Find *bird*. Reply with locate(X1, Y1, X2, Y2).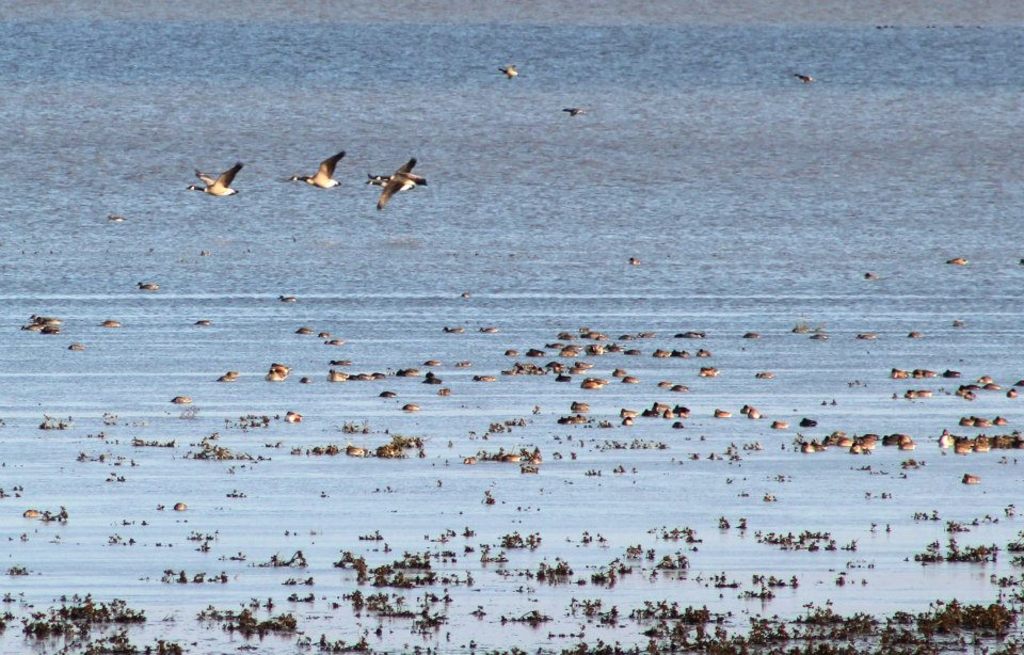
locate(541, 340, 563, 347).
